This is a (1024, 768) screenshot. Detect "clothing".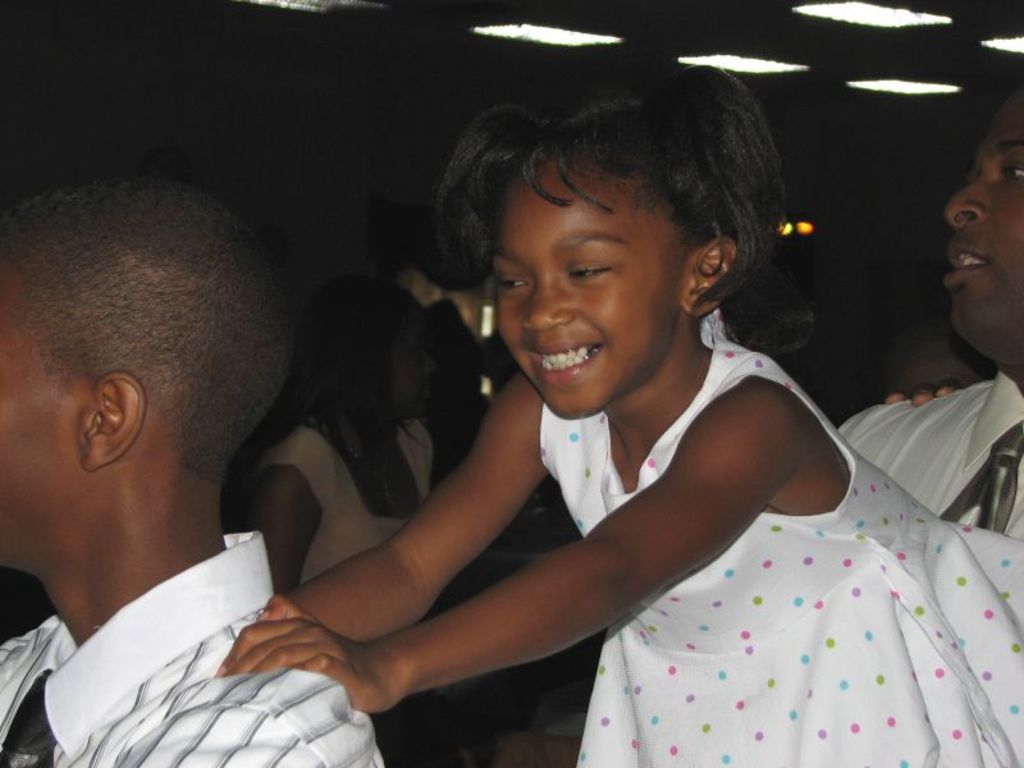
{"x1": 842, "y1": 372, "x2": 1016, "y2": 561}.
